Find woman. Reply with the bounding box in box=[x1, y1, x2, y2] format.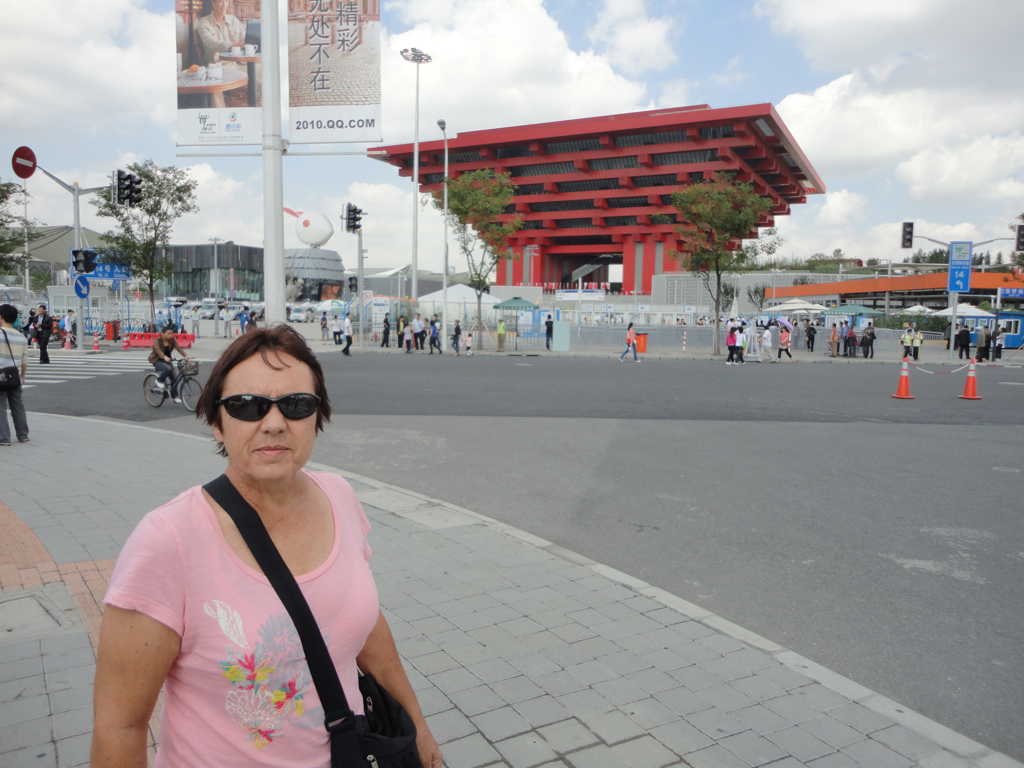
box=[781, 327, 790, 359].
